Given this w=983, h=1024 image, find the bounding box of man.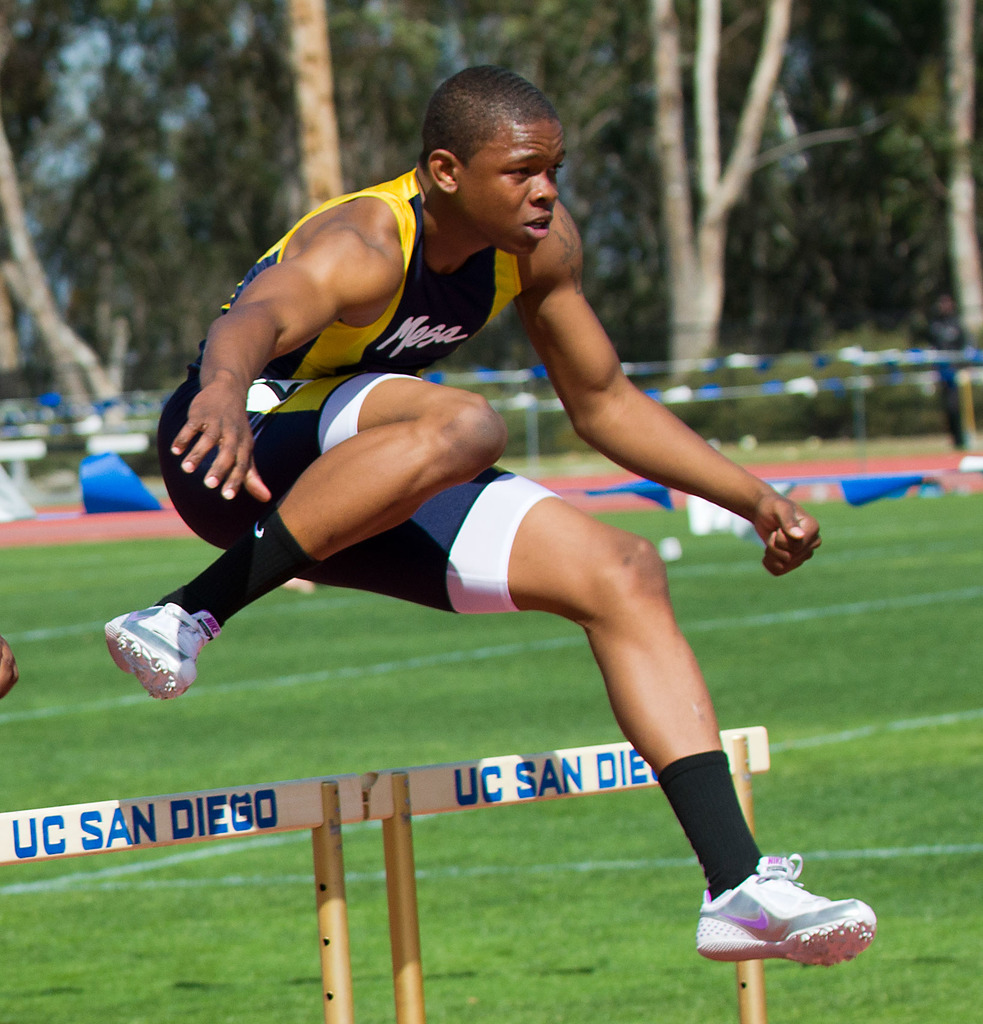
rect(113, 102, 837, 884).
